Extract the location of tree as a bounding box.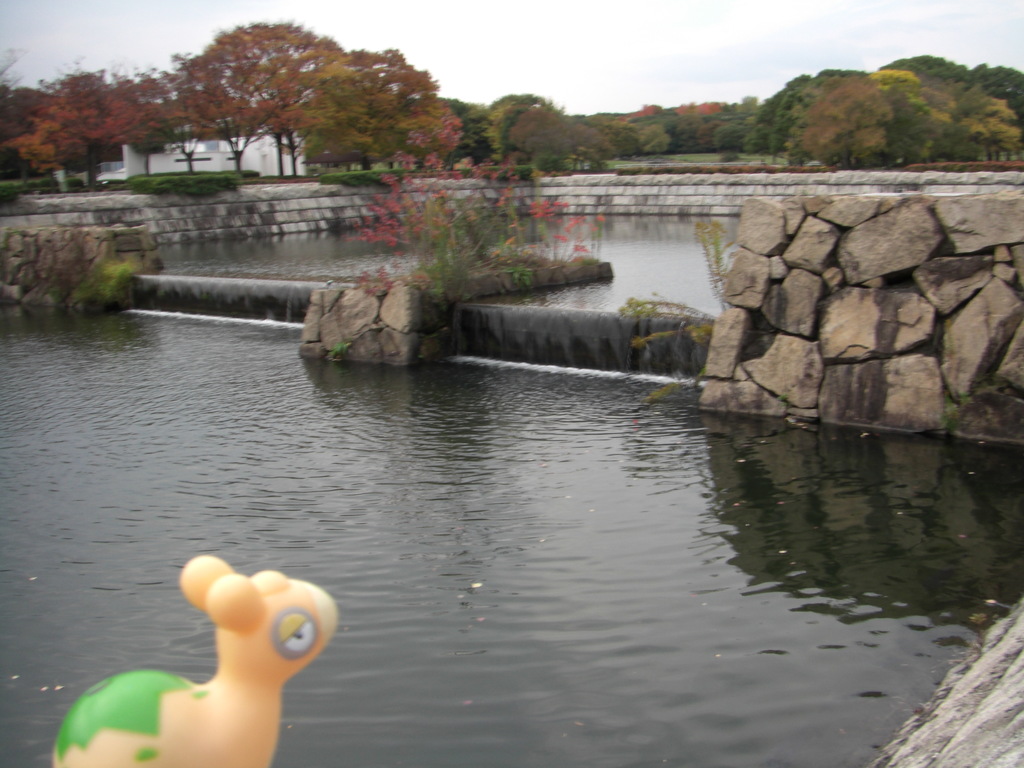
(x1=4, y1=67, x2=166, y2=180).
